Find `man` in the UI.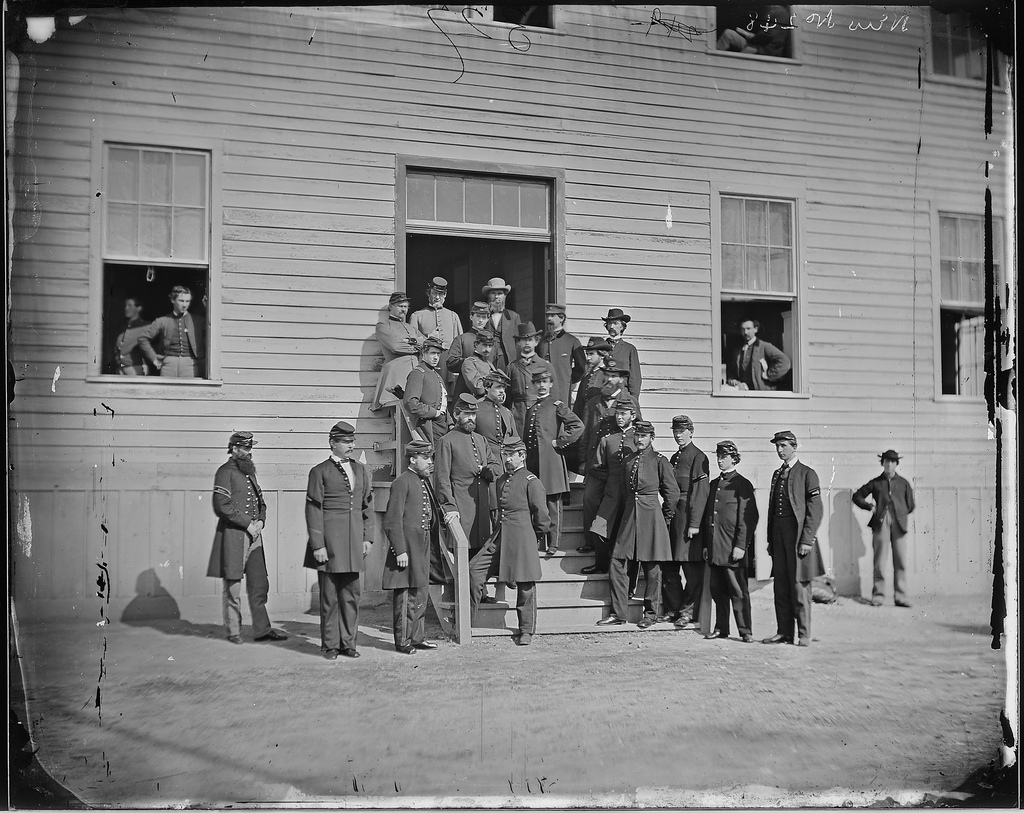
UI element at {"left": 726, "top": 318, "right": 791, "bottom": 391}.
